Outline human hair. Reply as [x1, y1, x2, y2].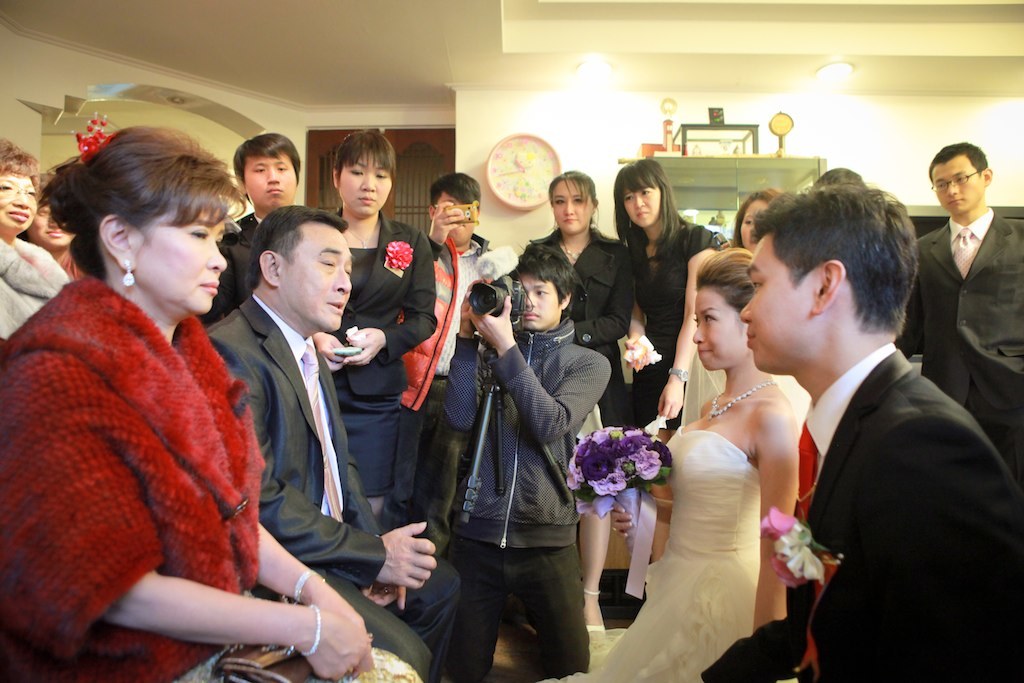
[731, 188, 783, 243].
